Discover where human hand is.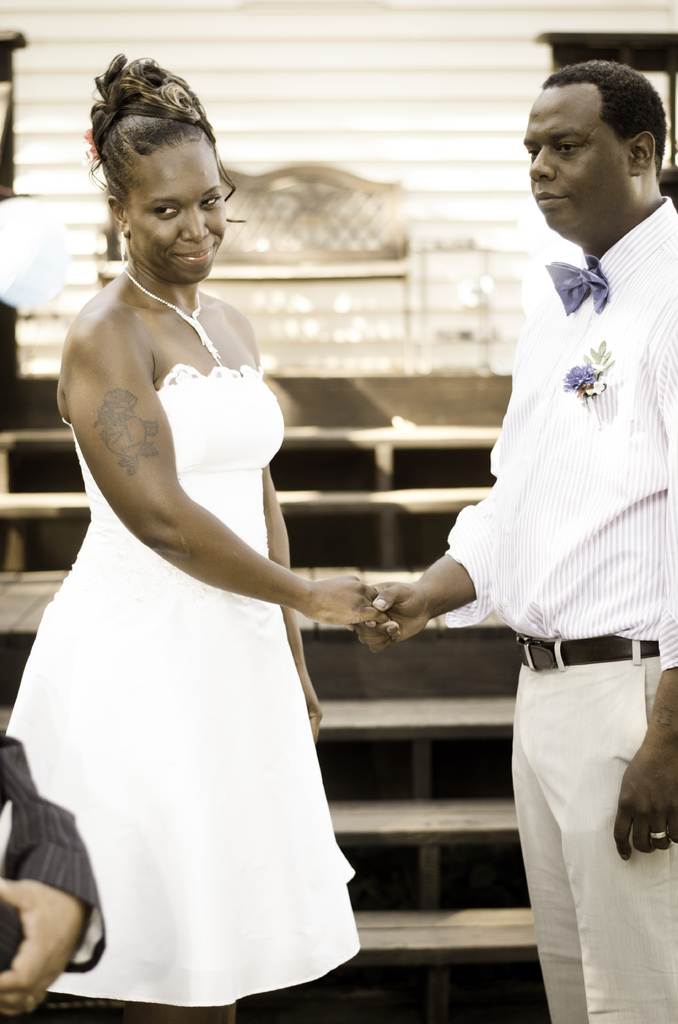
Discovered at select_region(613, 744, 677, 861).
